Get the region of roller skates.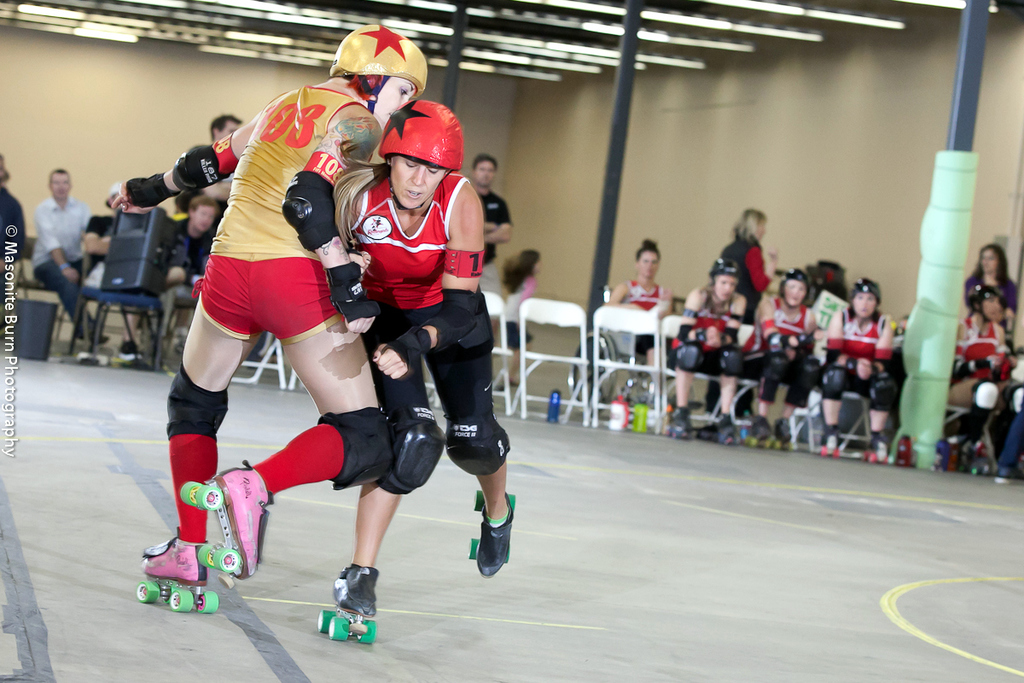
bbox=[135, 532, 219, 616].
